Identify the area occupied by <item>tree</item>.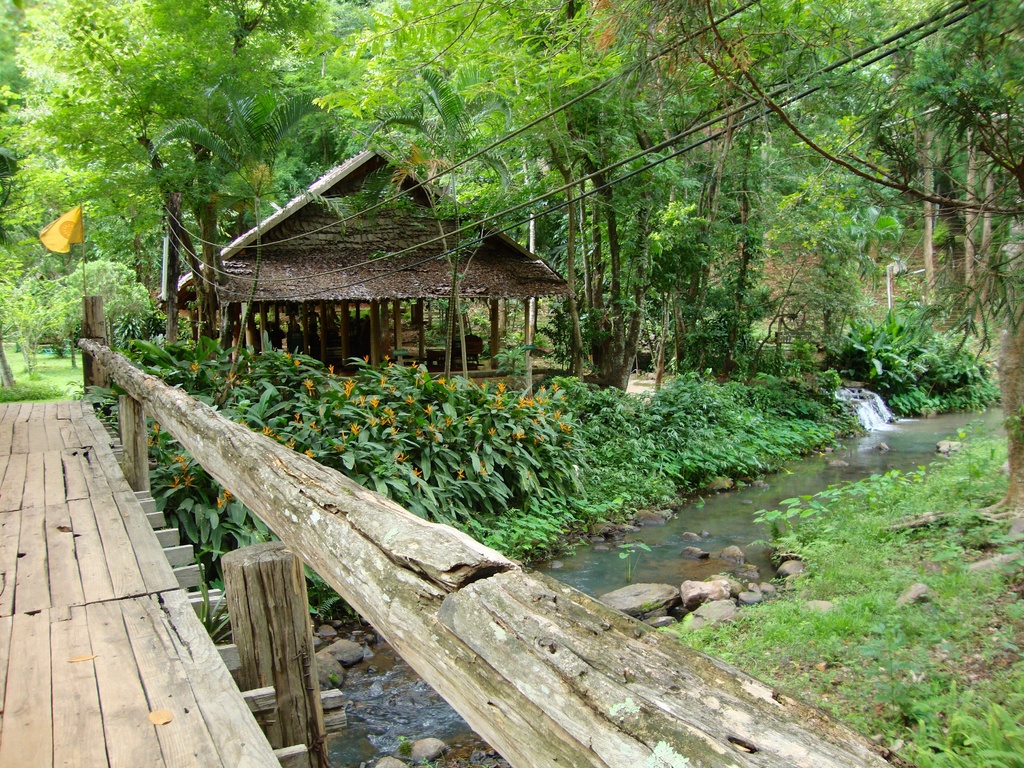
Area: x1=848, y1=2, x2=959, y2=303.
